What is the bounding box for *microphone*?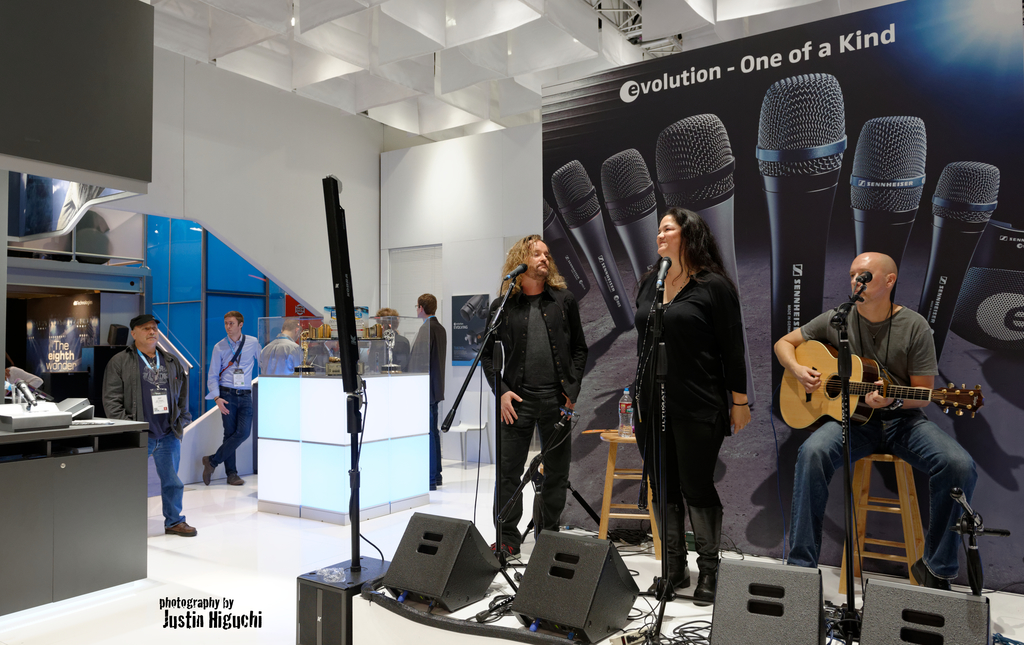
602 147 662 280.
